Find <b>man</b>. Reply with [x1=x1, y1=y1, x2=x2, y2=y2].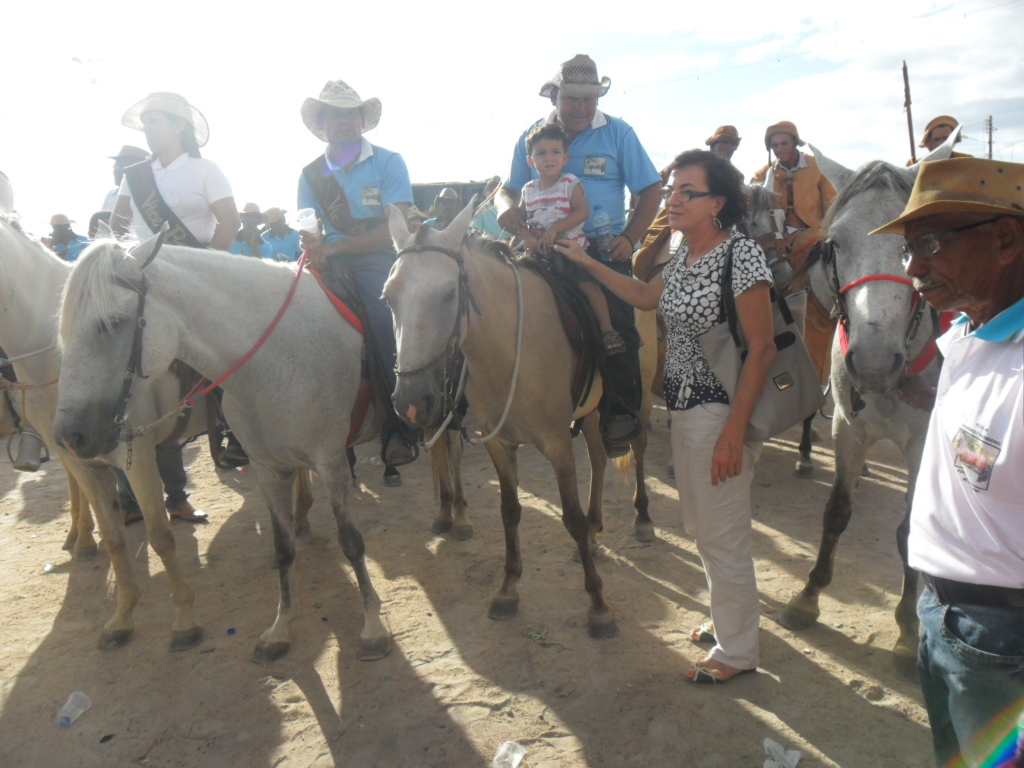
[x1=903, y1=232, x2=1021, y2=734].
